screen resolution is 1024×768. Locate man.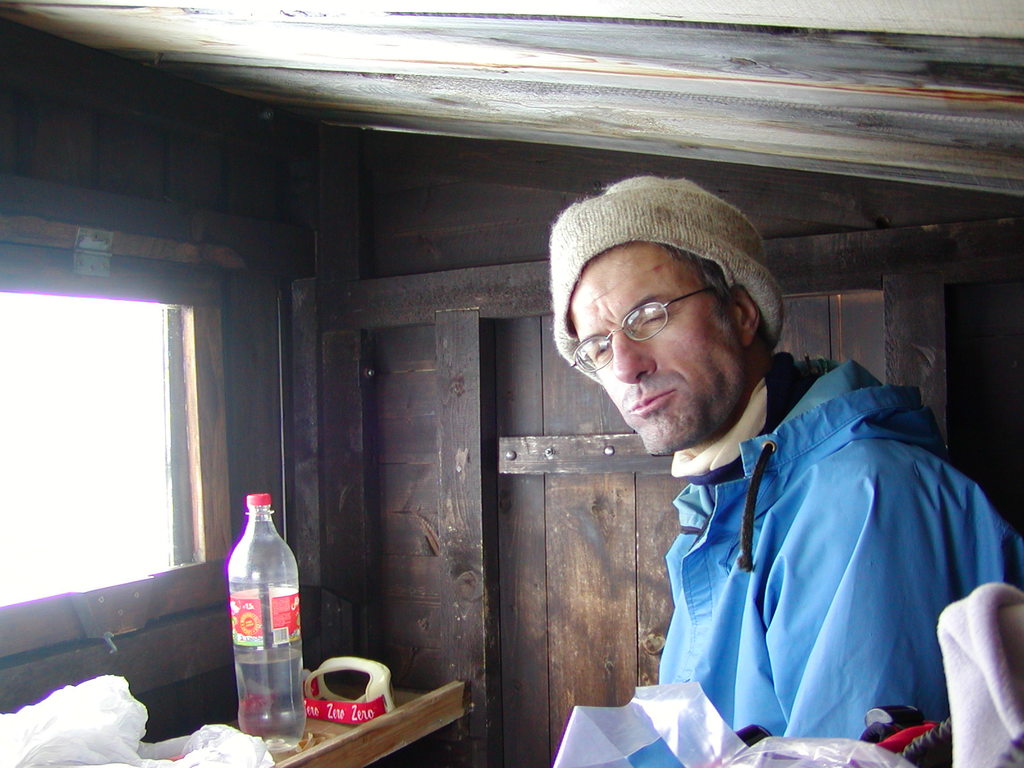
554, 230, 995, 760.
